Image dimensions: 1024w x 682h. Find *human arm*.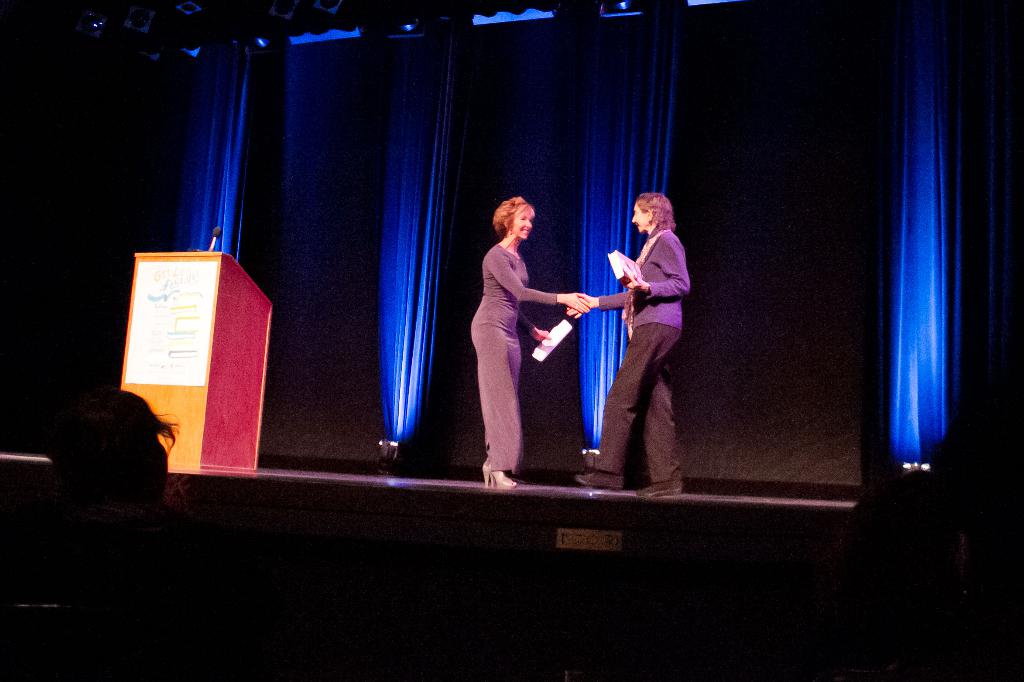
x1=567 y1=288 x2=642 y2=319.
